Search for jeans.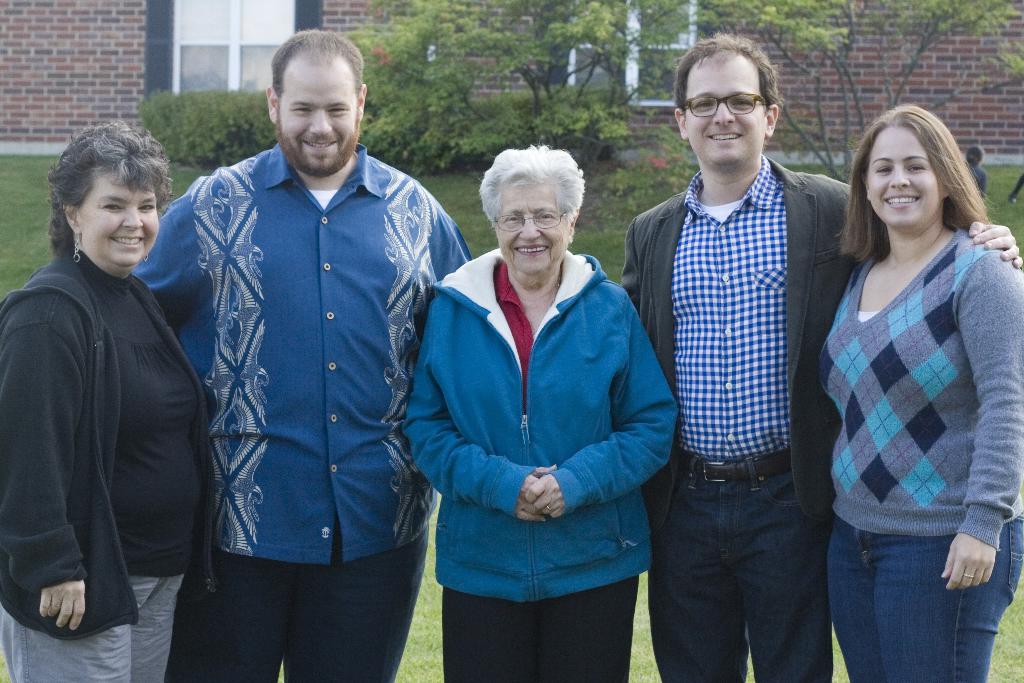
Found at box=[168, 531, 428, 680].
